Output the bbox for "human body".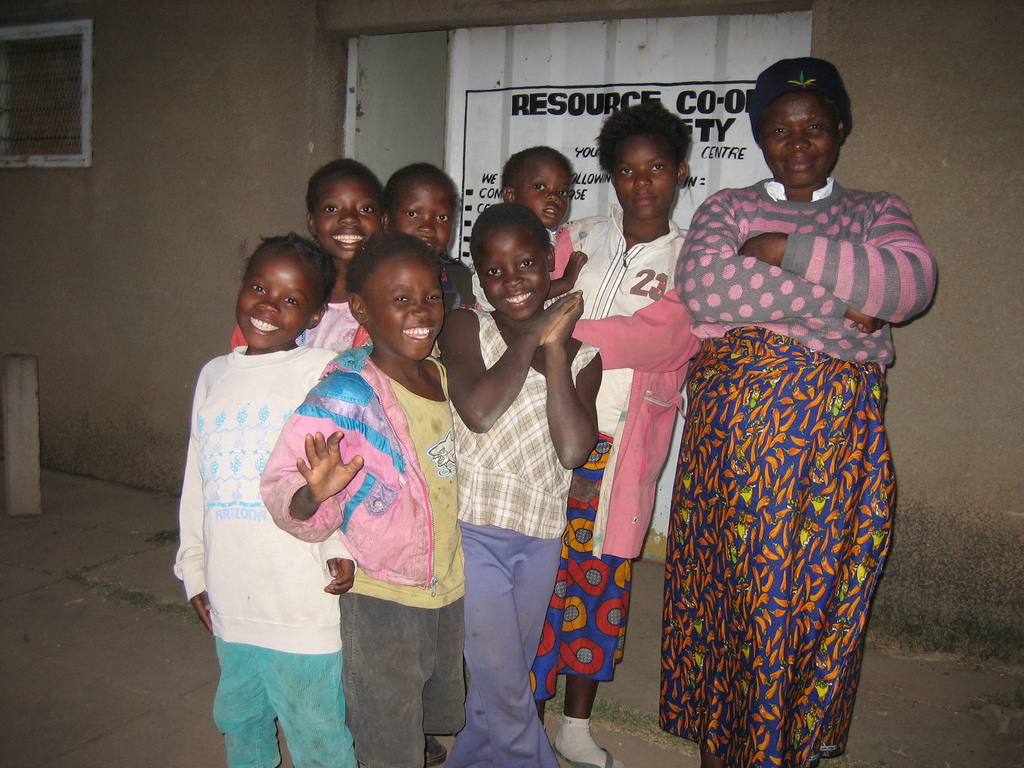
(left=235, top=157, right=365, bottom=349).
